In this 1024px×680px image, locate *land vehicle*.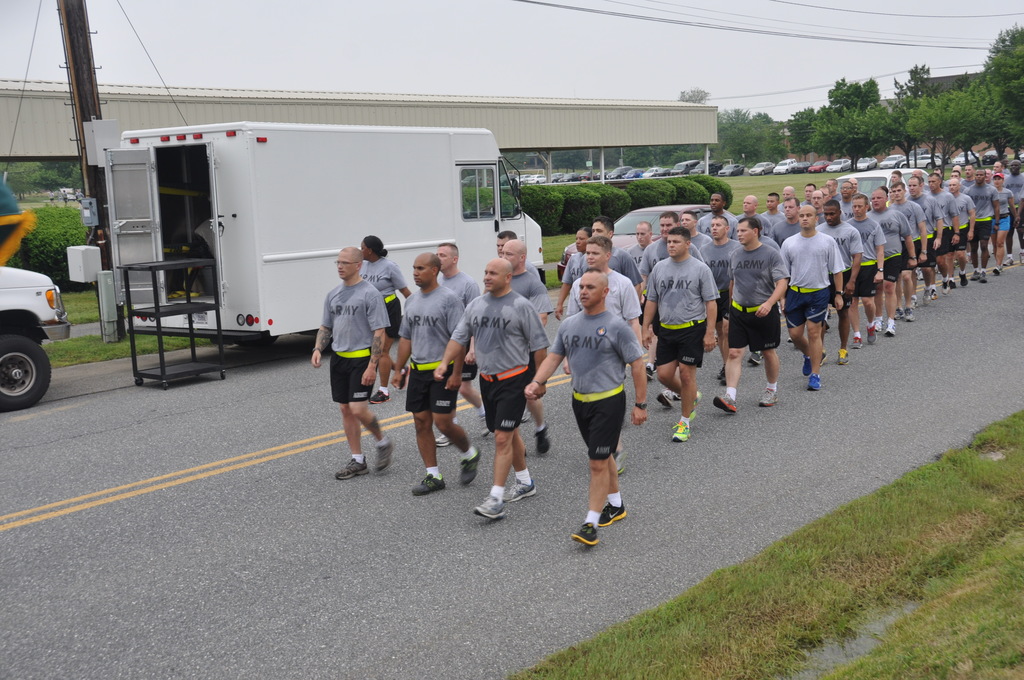
Bounding box: x1=609, y1=164, x2=634, y2=181.
